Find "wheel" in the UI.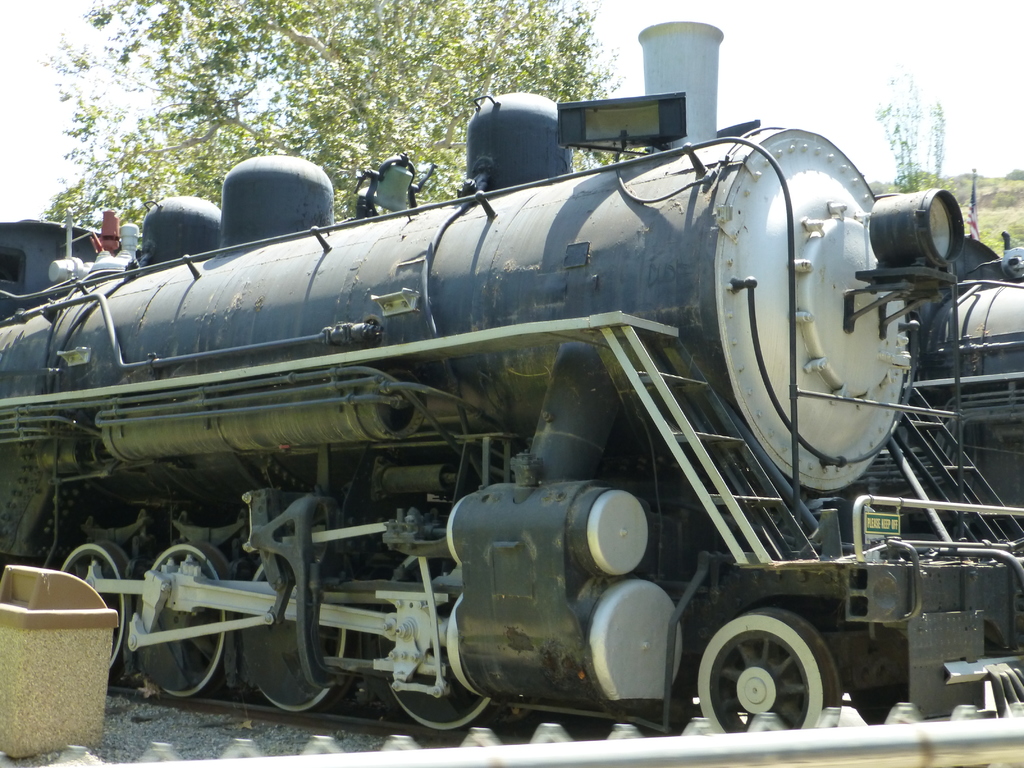
UI element at (138, 538, 244, 698).
